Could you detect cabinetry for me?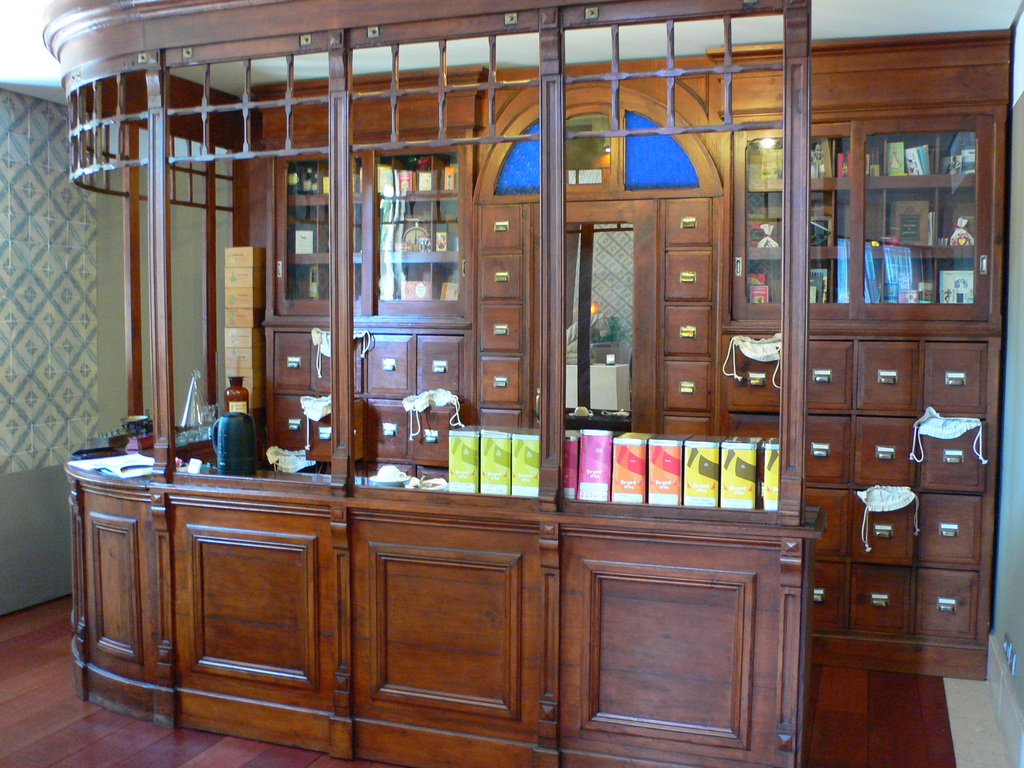
Detection result: detection(259, 99, 1004, 641).
